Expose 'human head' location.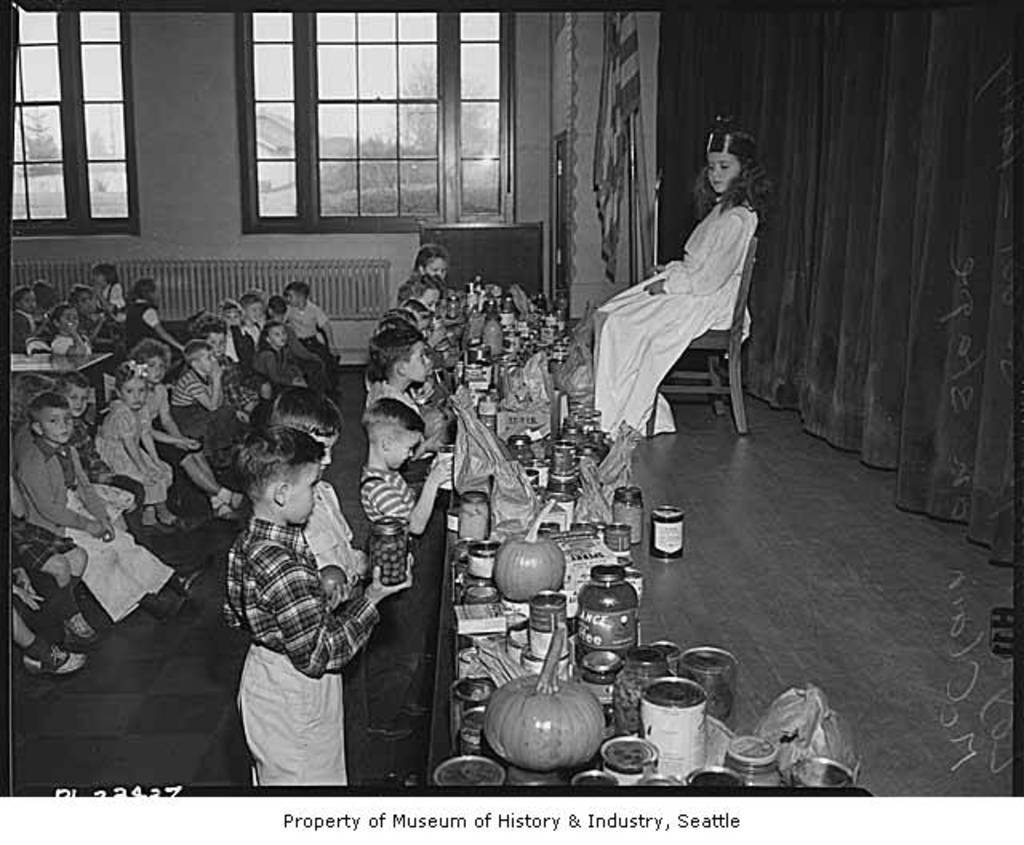
Exposed at <bbox>238, 288, 269, 325</bbox>.
